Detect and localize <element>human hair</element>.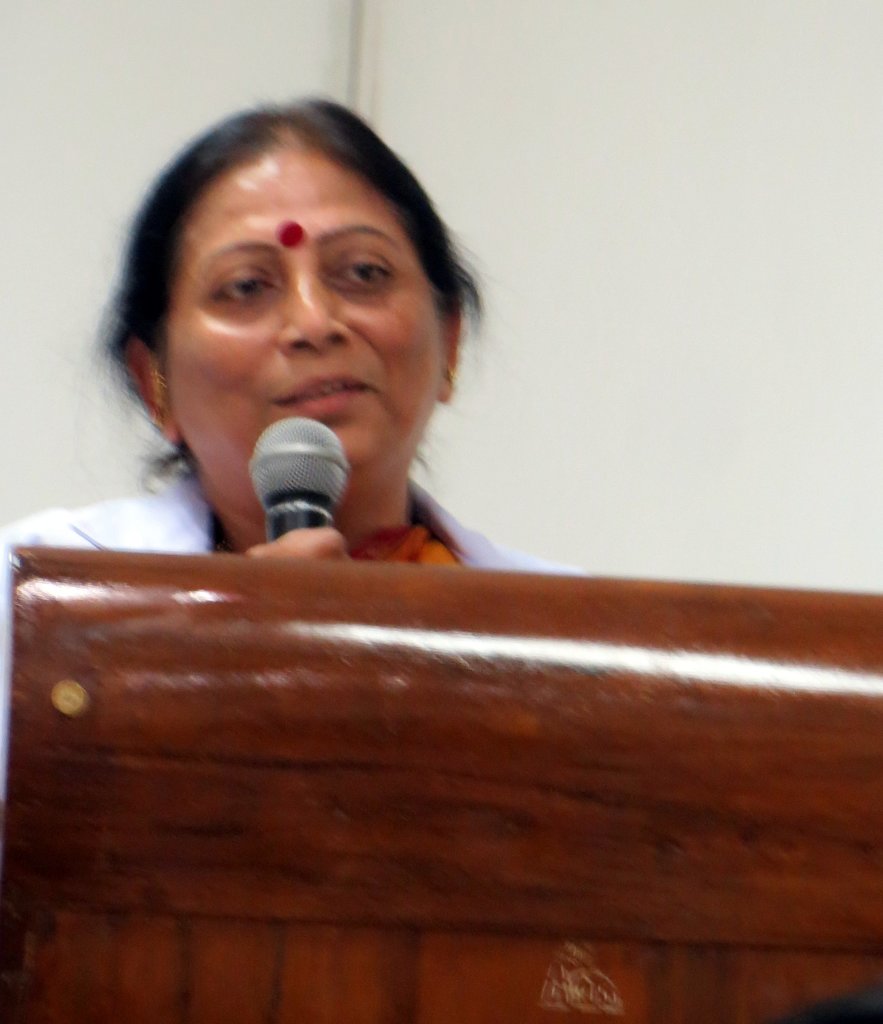
Localized at crop(102, 100, 496, 456).
